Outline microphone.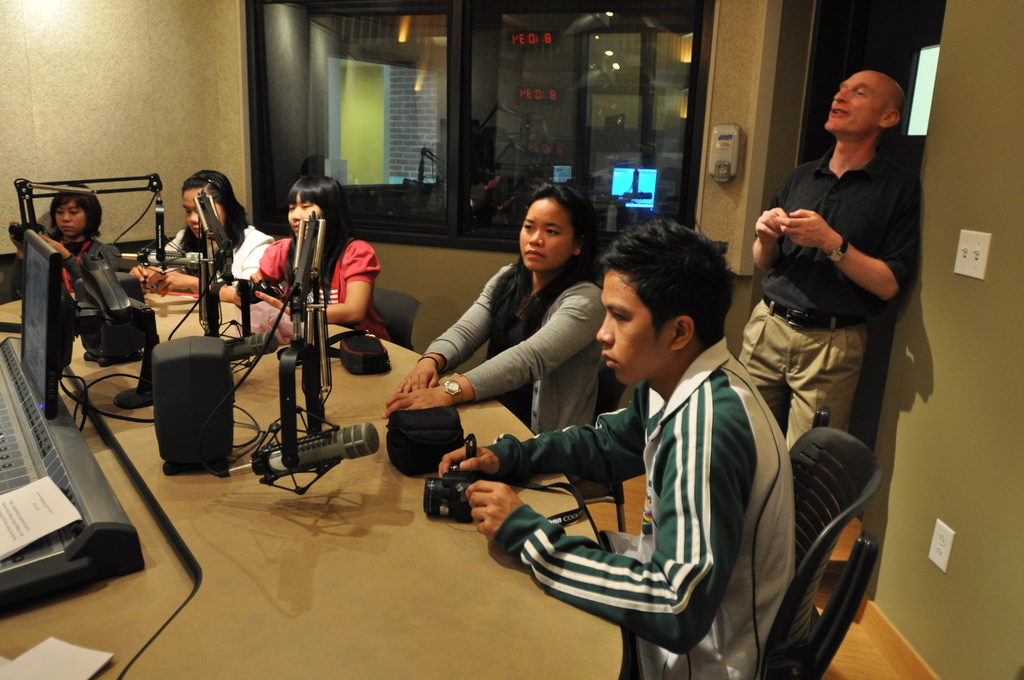
Outline: (618,194,651,200).
